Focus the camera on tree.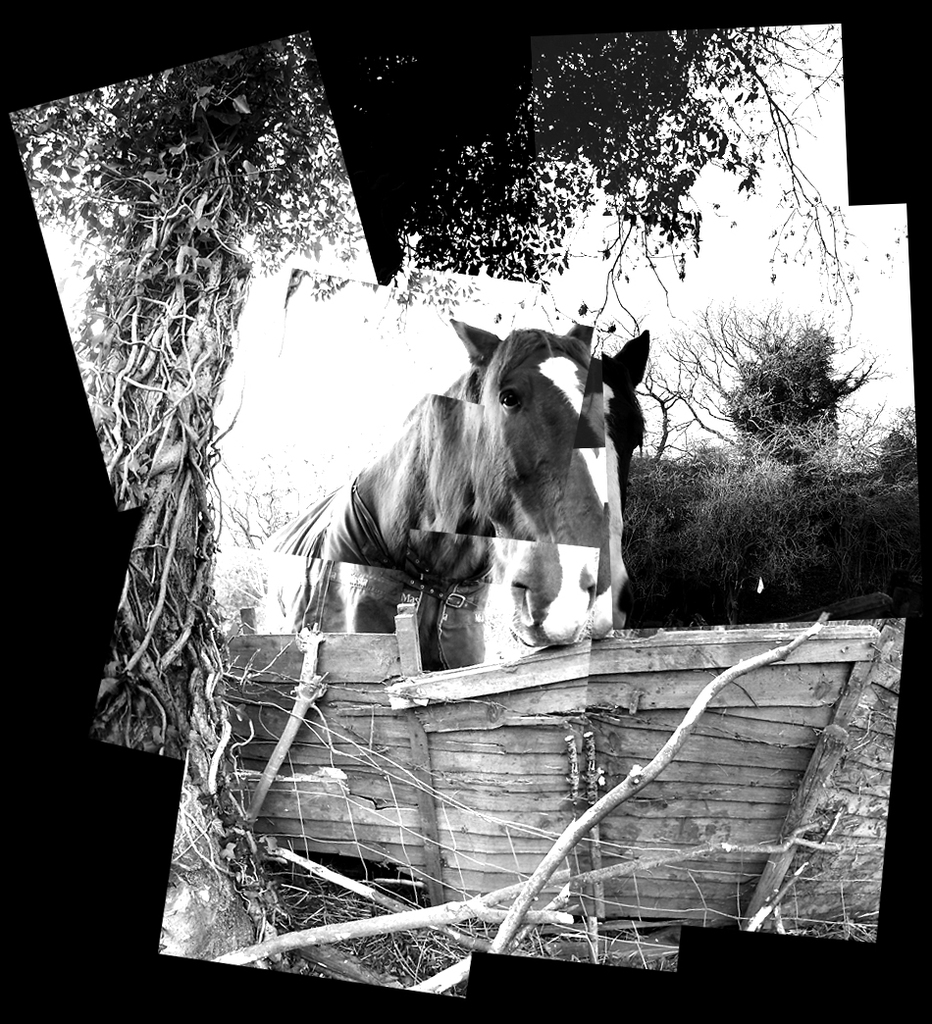
Focus region: box=[12, 23, 931, 973].
